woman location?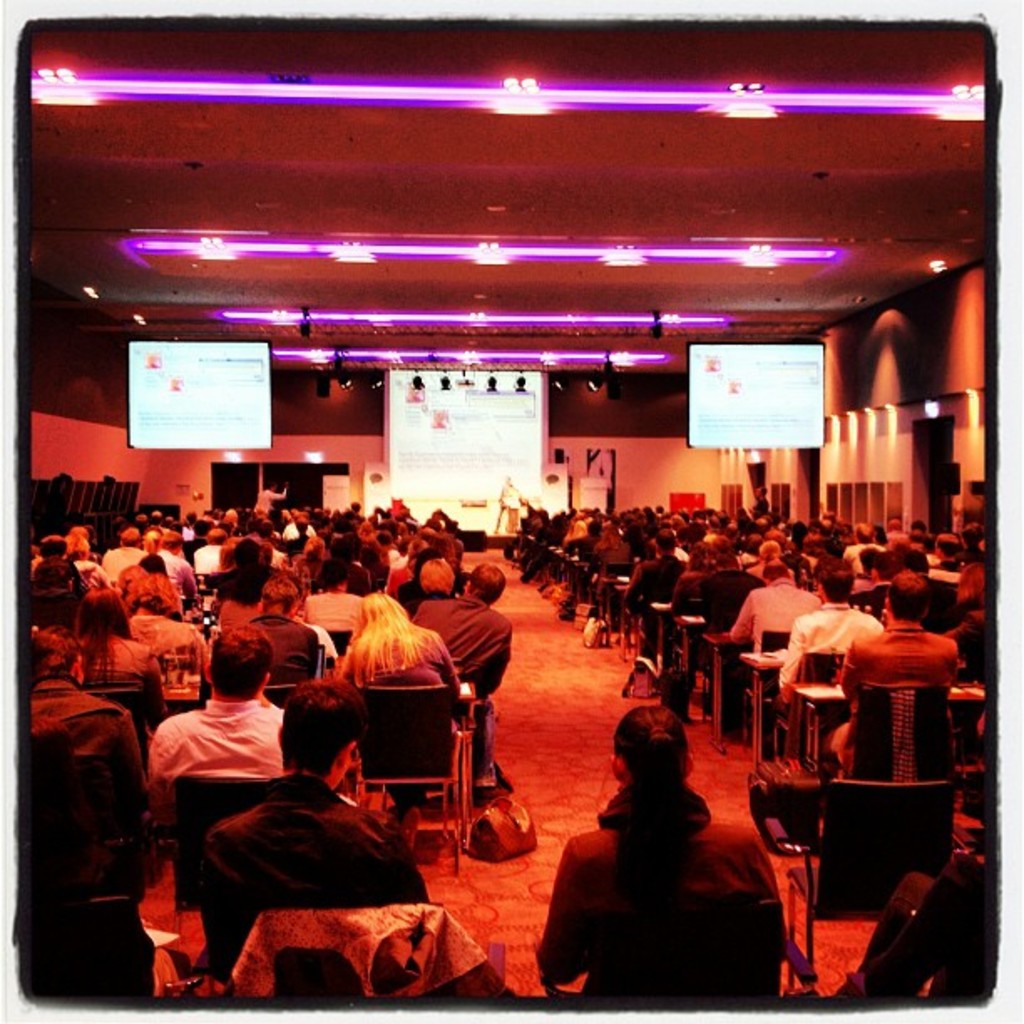
[79,584,176,738]
